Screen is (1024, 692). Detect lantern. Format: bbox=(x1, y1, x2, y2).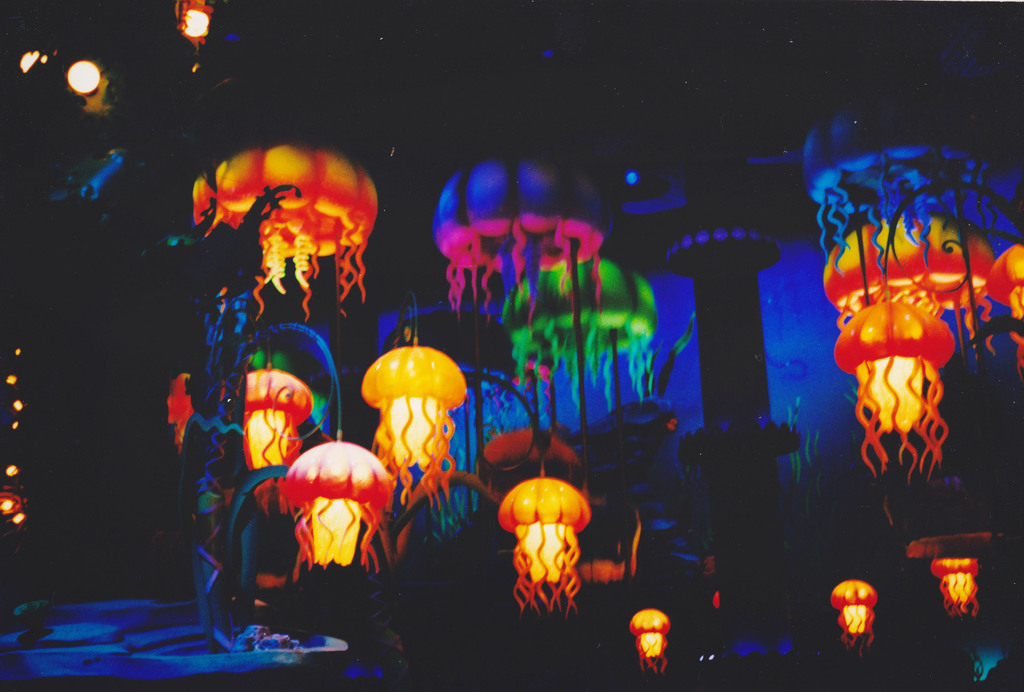
bbox=(934, 563, 979, 615).
